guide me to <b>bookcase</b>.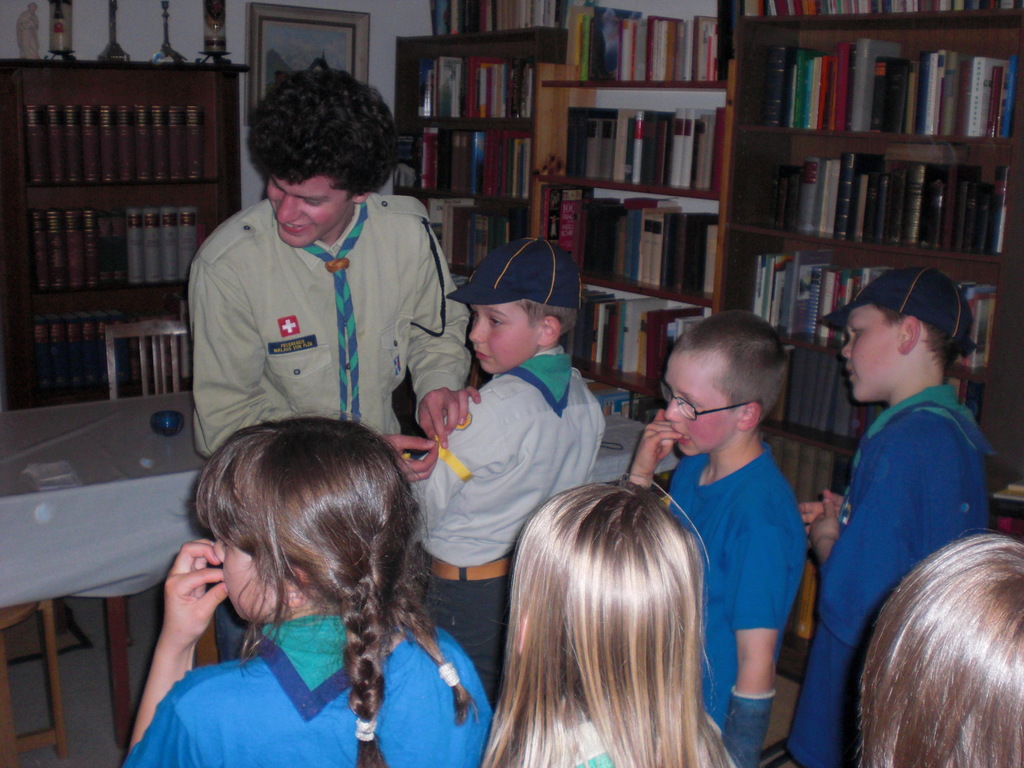
Guidance: crop(0, 57, 243, 414).
